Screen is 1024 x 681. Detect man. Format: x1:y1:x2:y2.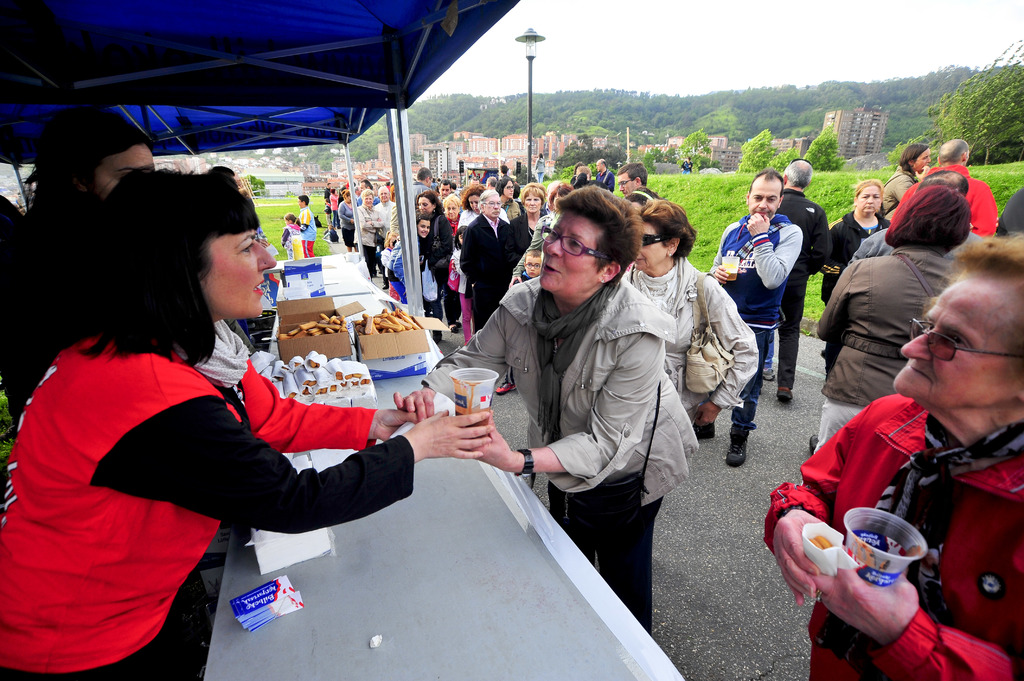
457:189:516:335.
